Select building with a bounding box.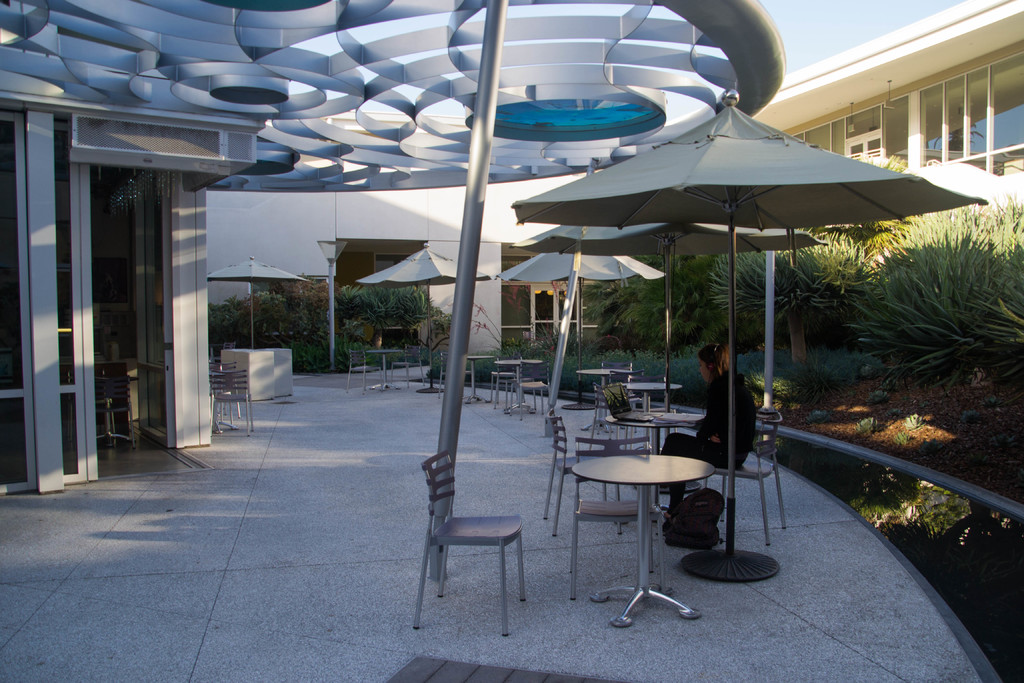
x1=0 y1=58 x2=254 y2=488.
